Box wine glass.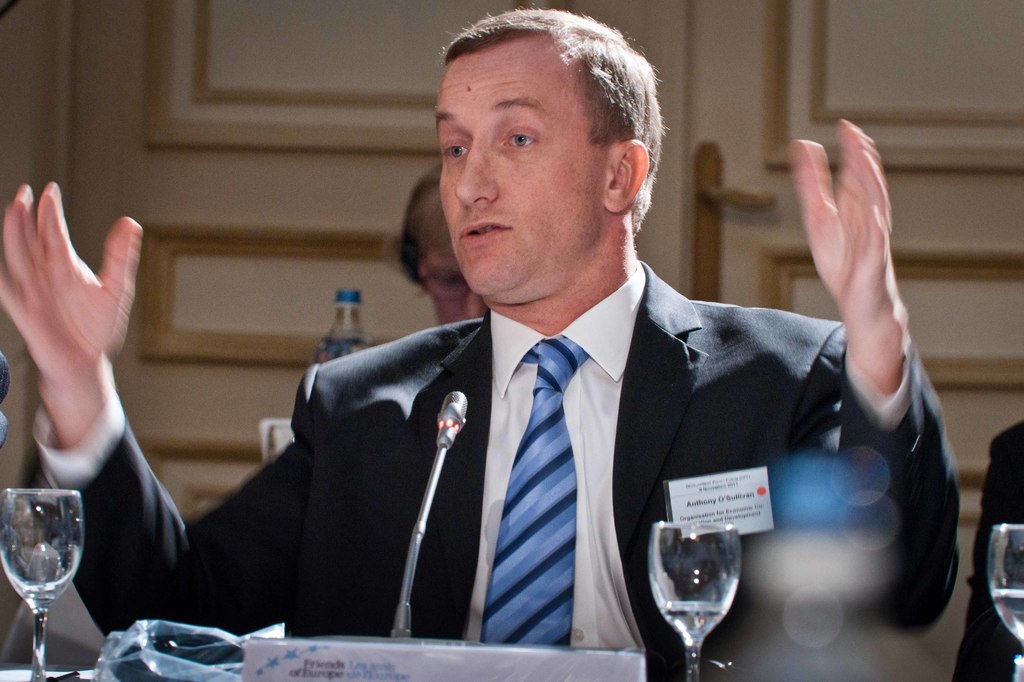
x1=0 y1=489 x2=83 y2=681.
